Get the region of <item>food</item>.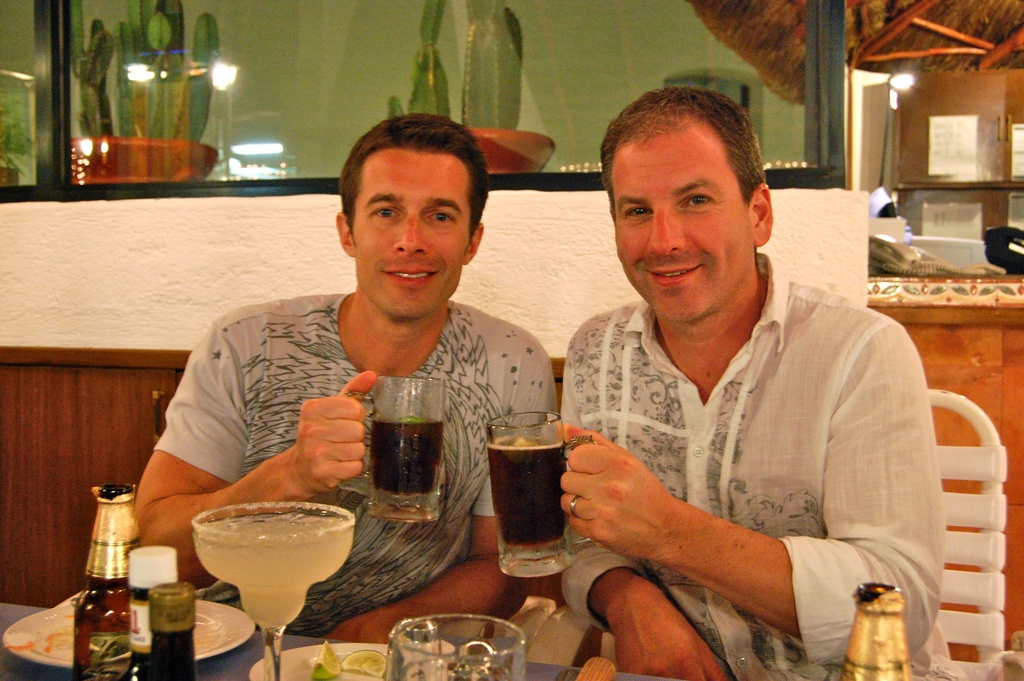
311:643:349:669.
